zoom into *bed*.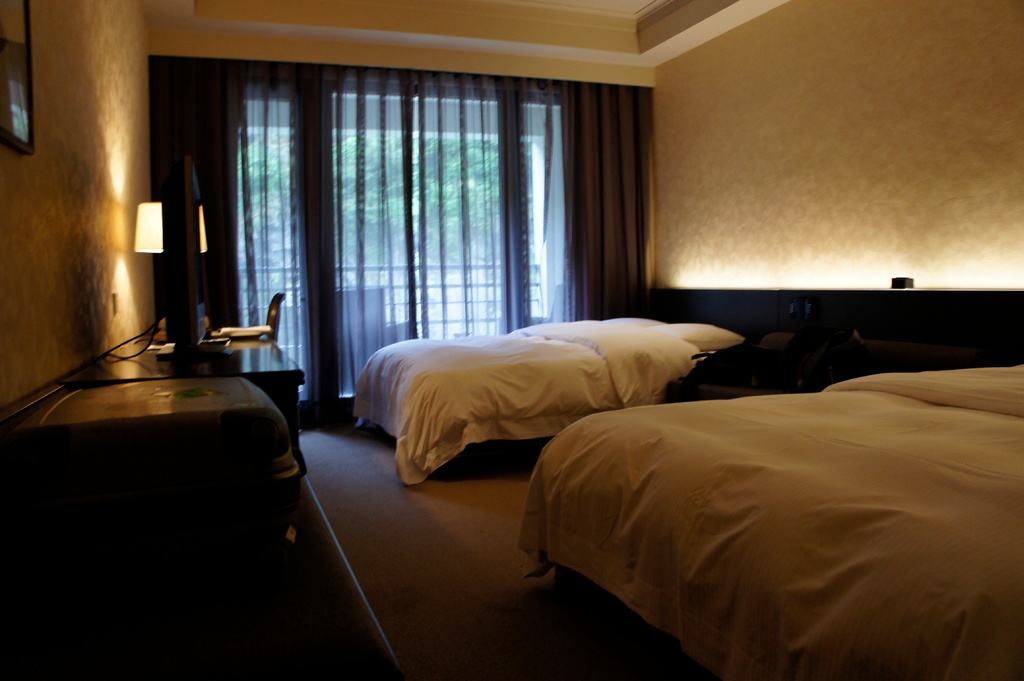
Zoom target: {"left": 517, "top": 271, "right": 1023, "bottom": 666}.
